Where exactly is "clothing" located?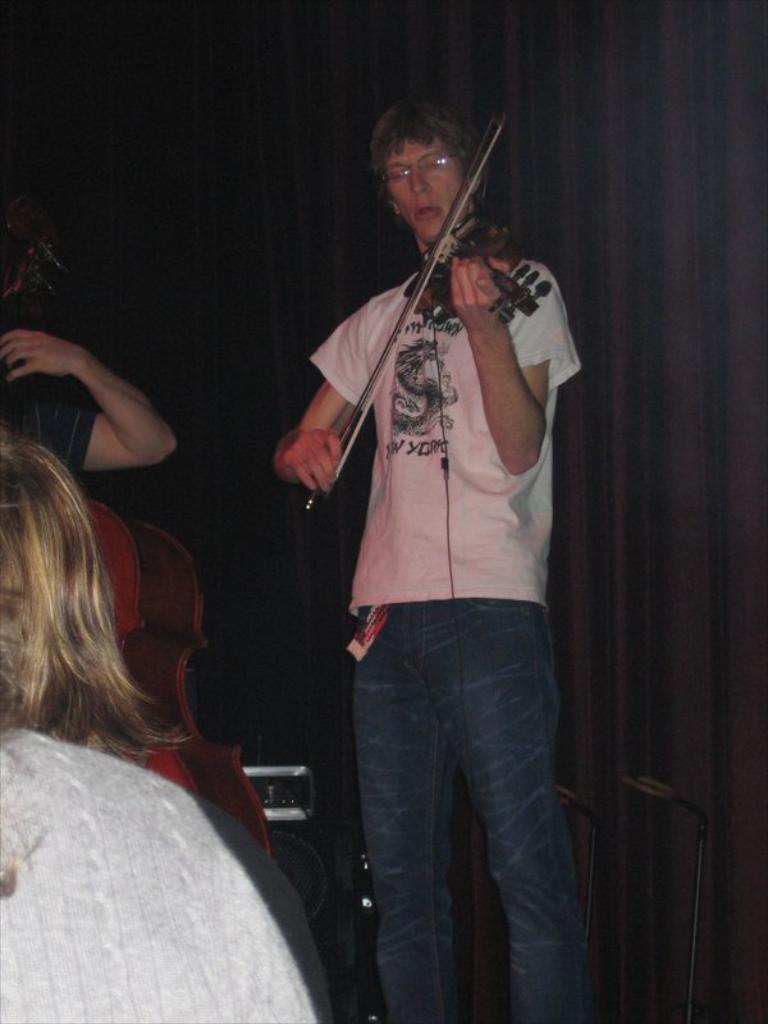
Its bounding box is <box>347,594,593,1023</box>.
